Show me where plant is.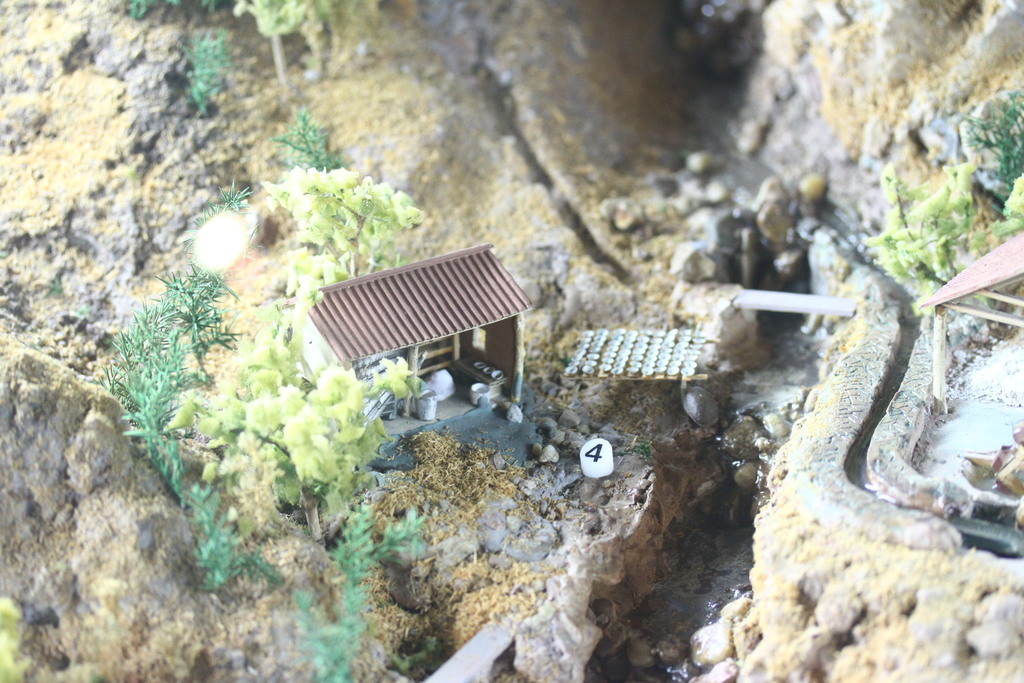
plant is at <box>237,0,339,92</box>.
